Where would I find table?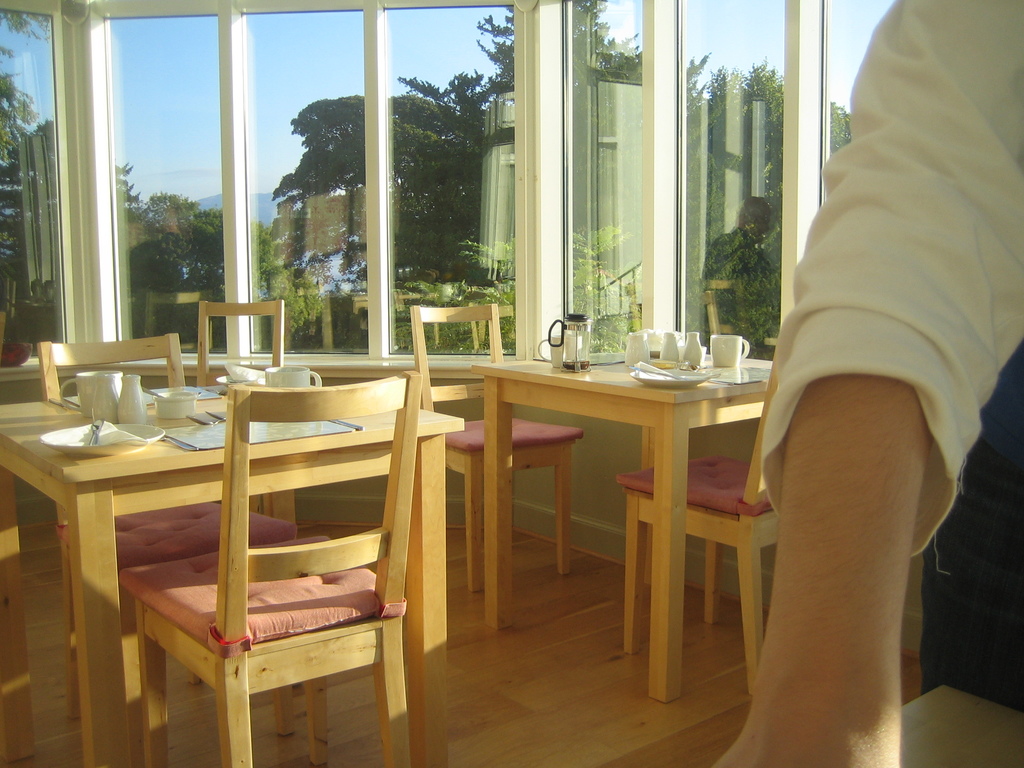
At bbox=(468, 355, 775, 707).
